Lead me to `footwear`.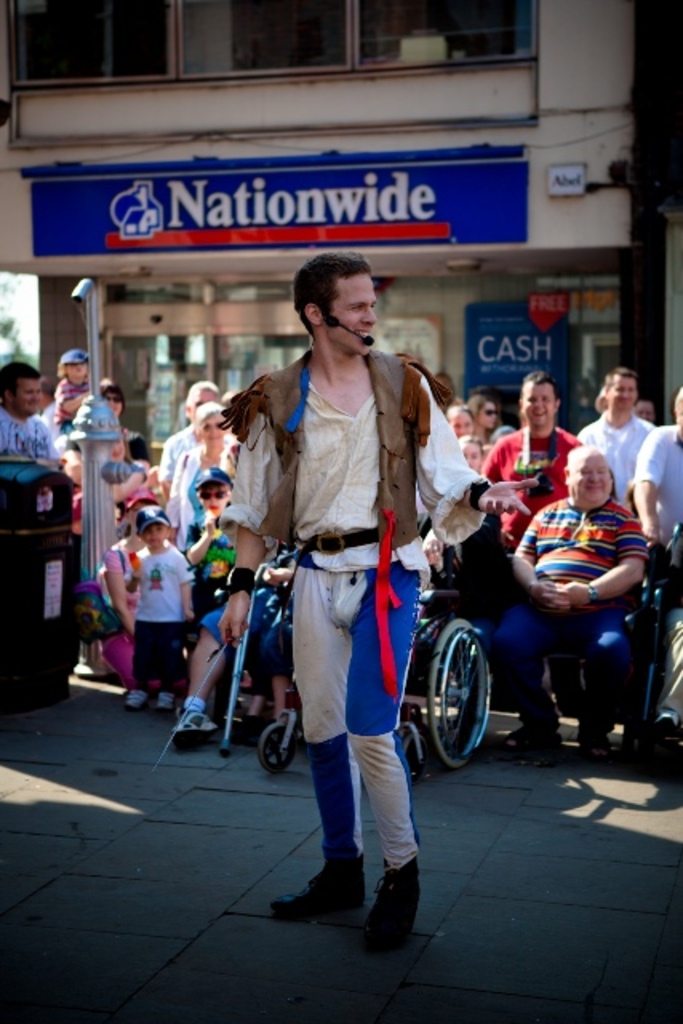
Lead to bbox=[150, 688, 173, 710].
